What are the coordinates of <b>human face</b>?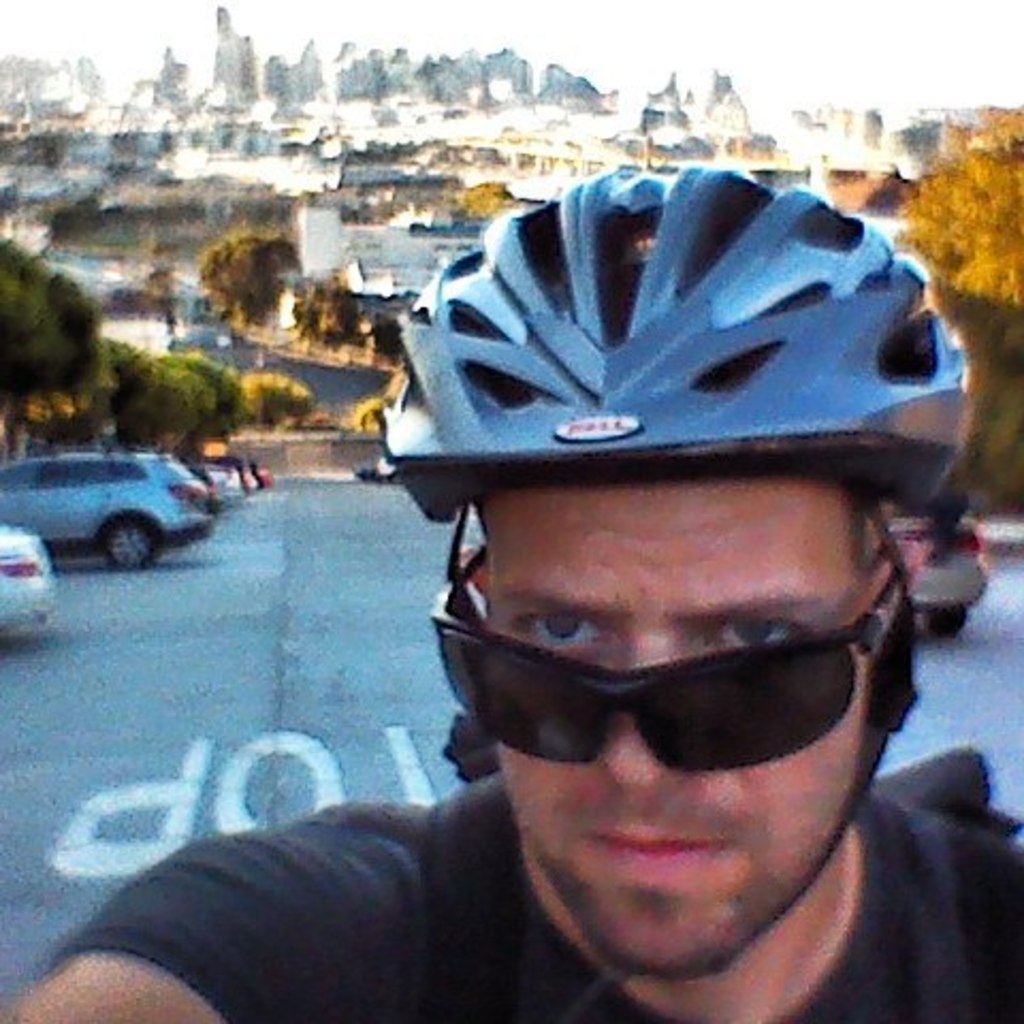
471/465/885/977.
